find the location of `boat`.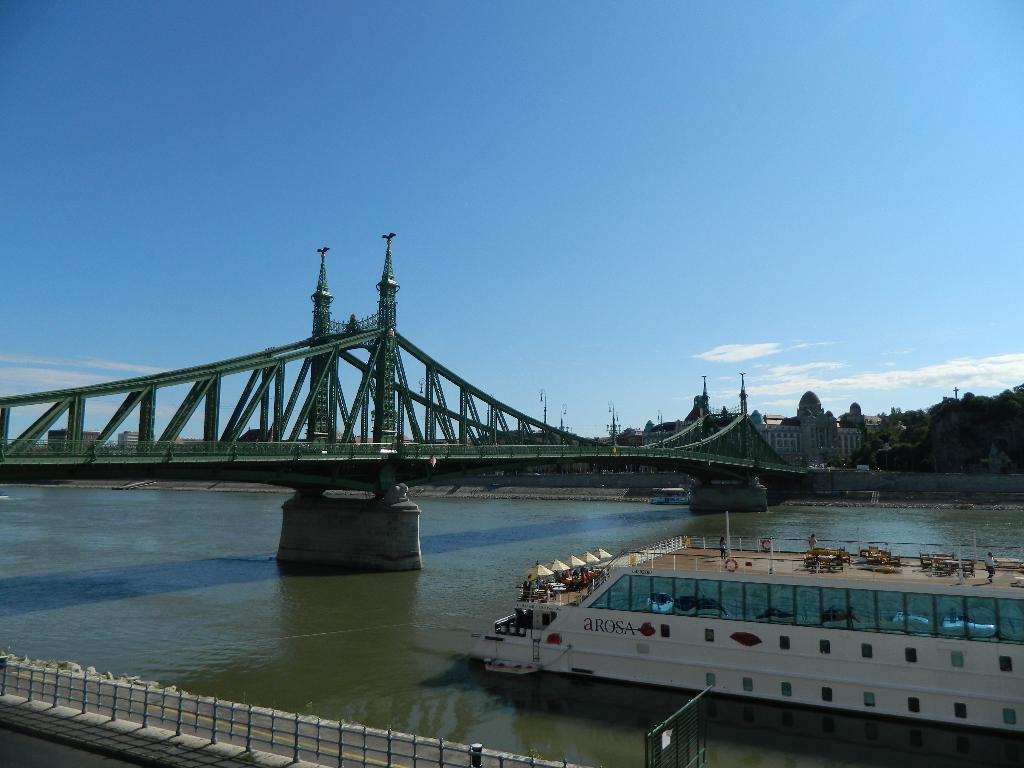
Location: select_region(440, 509, 1007, 724).
